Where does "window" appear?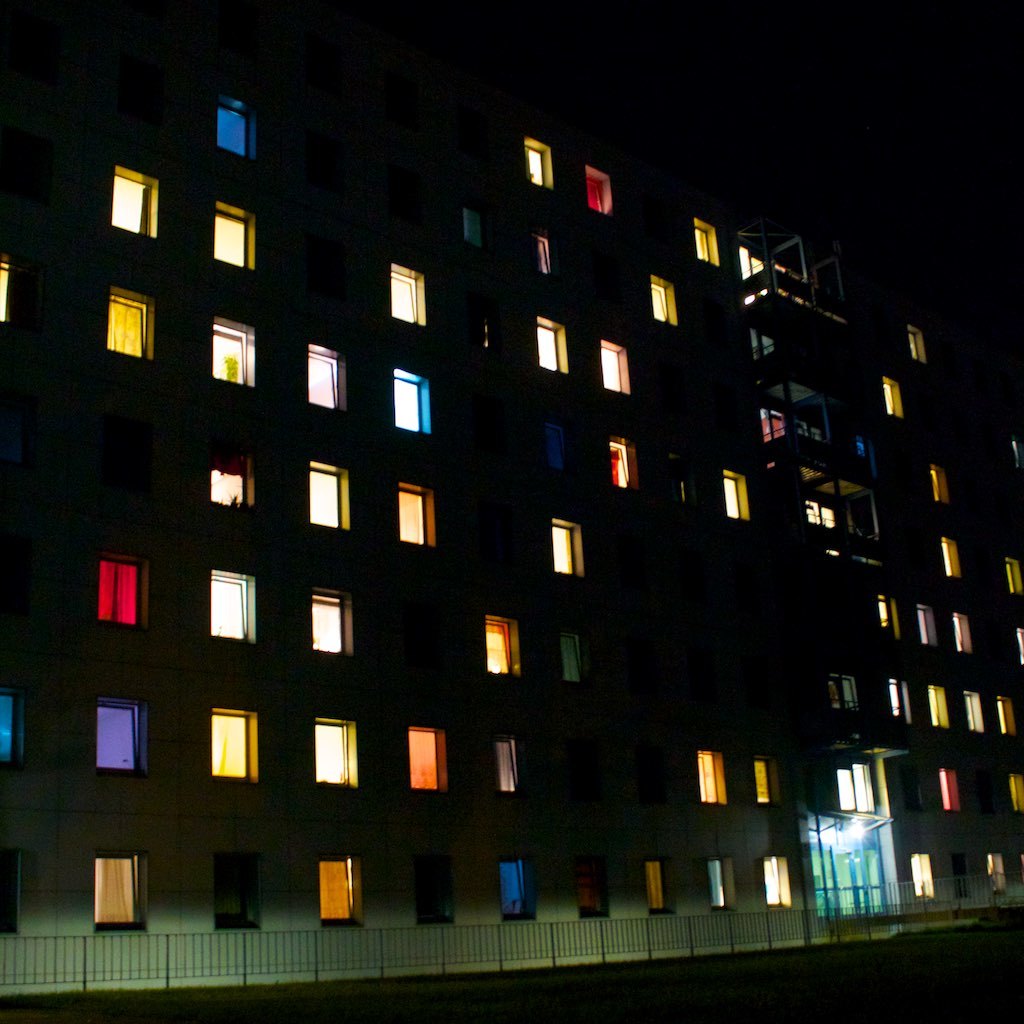
Appears at 468,606,539,689.
